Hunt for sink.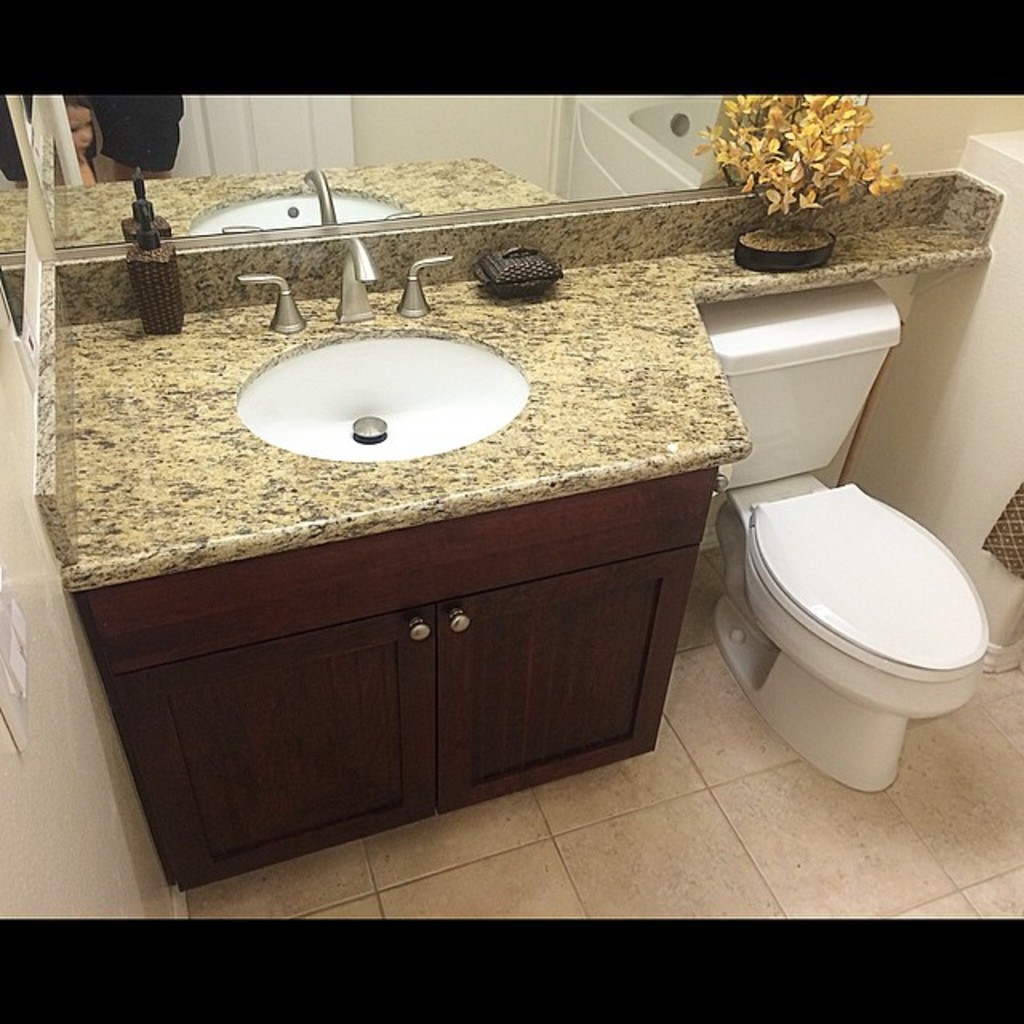
Hunted down at bbox=(235, 232, 531, 467).
